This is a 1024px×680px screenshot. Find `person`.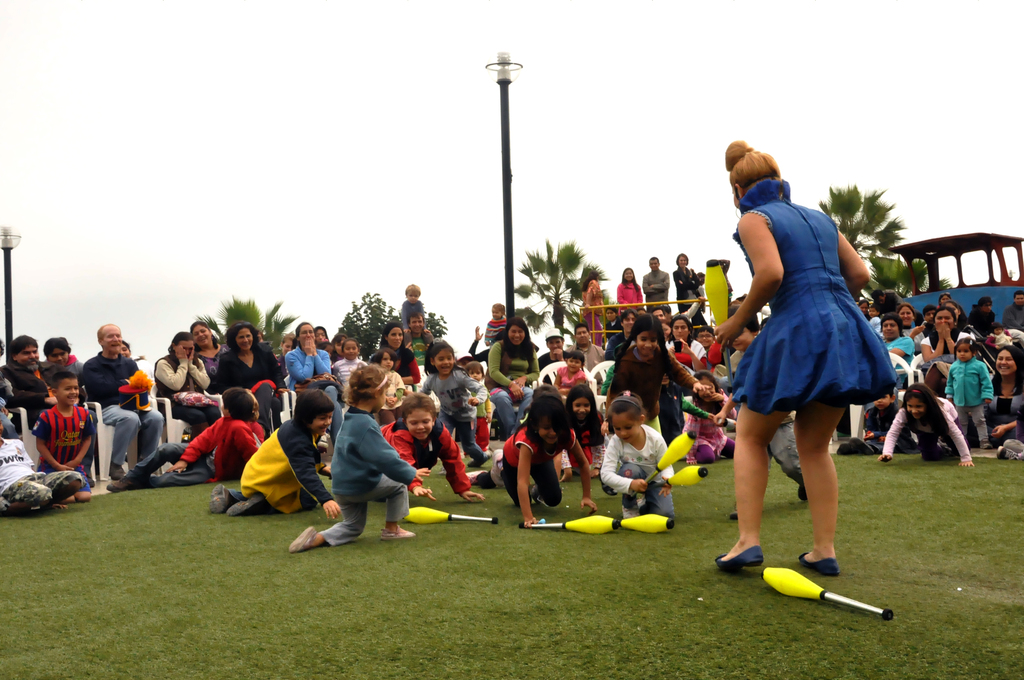
Bounding box: 319:384:416:556.
